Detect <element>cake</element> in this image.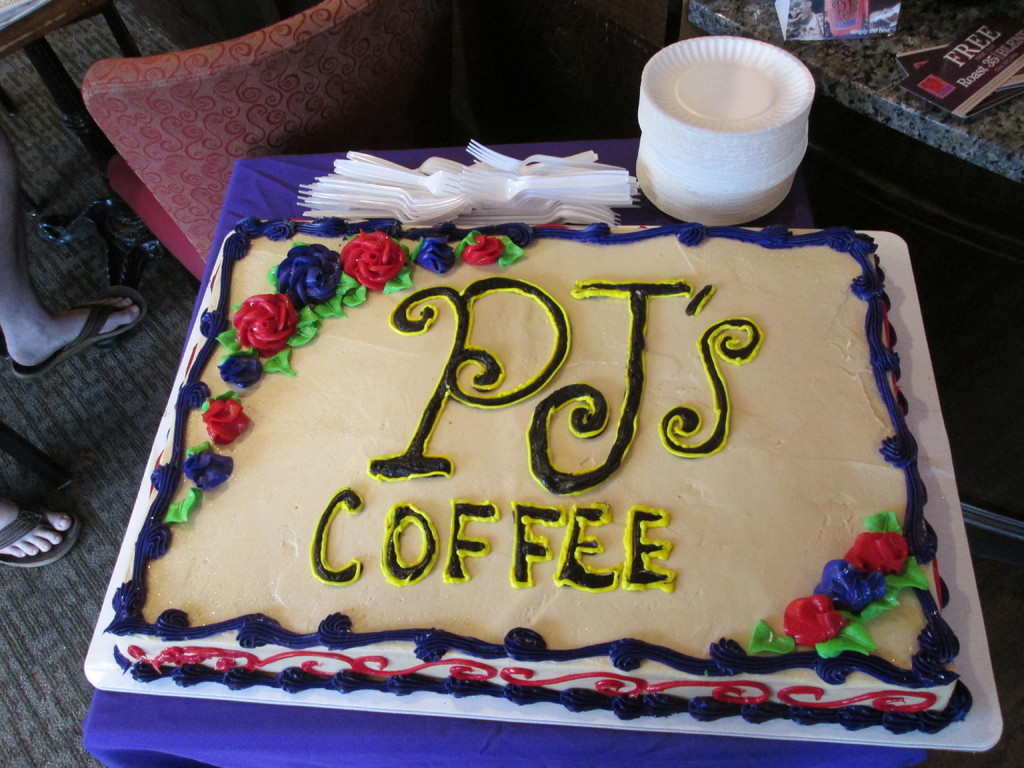
Detection: (97, 214, 973, 734).
